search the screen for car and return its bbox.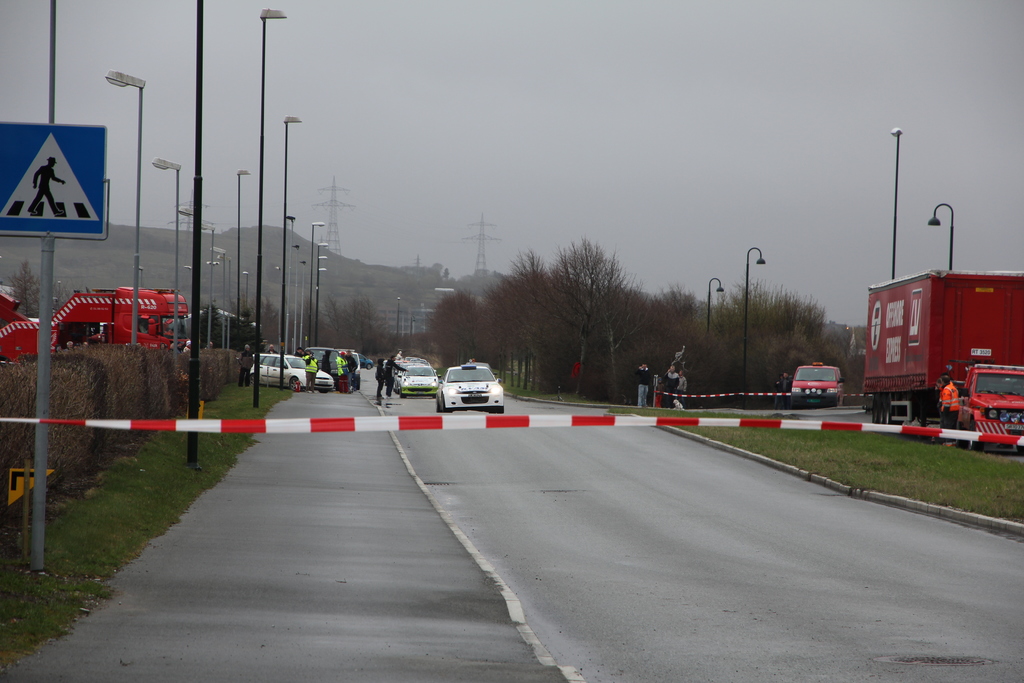
Found: detection(257, 345, 333, 391).
